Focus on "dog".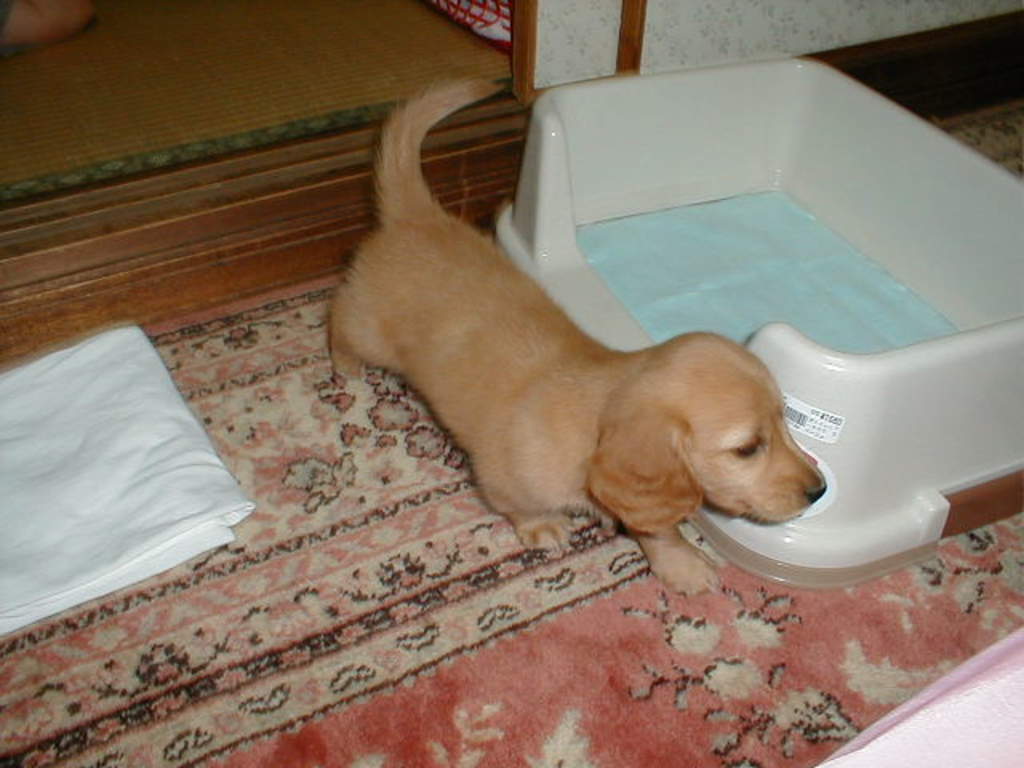
Focused at <box>325,72,829,598</box>.
